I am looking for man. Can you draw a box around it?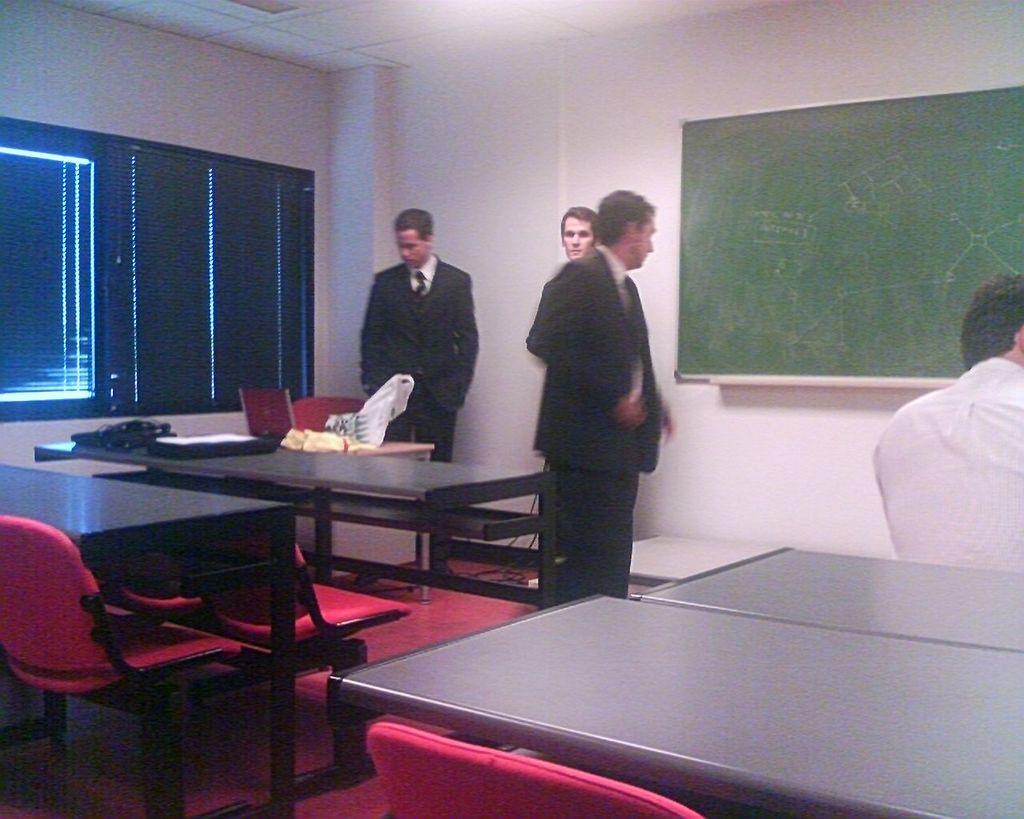
Sure, the bounding box is bbox=[522, 192, 673, 610].
